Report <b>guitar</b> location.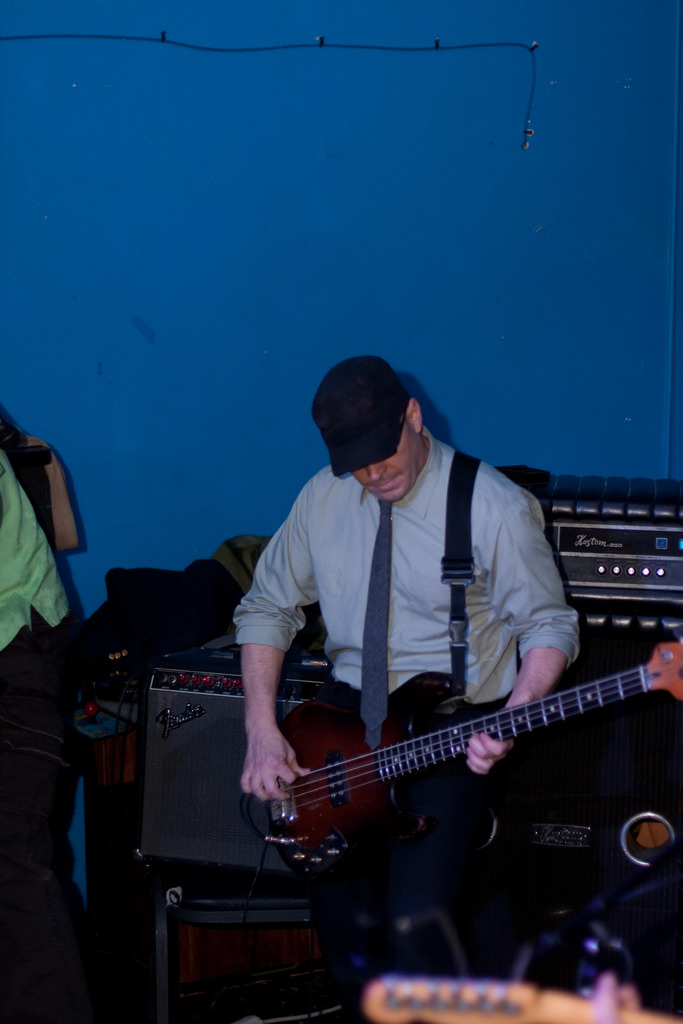
Report: 256,634,682,883.
